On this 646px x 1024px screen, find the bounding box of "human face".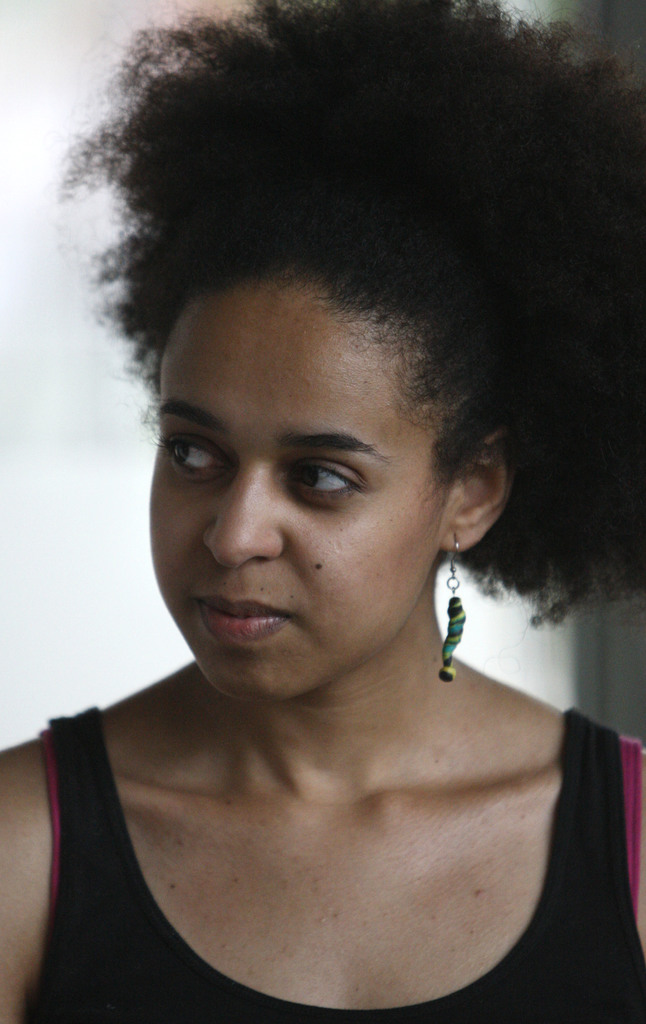
Bounding box: x1=154 y1=272 x2=457 y2=707.
